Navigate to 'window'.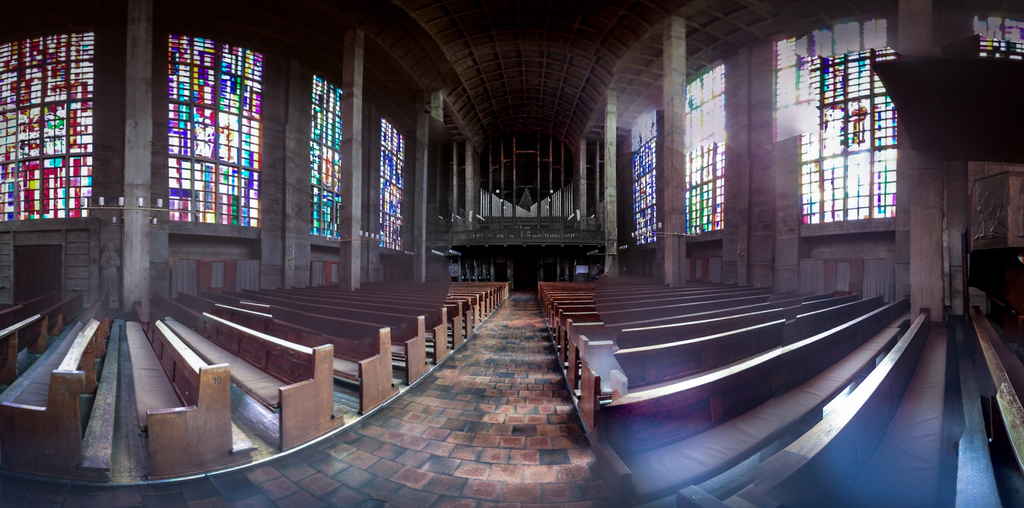
Navigation target: bbox(687, 63, 726, 171).
